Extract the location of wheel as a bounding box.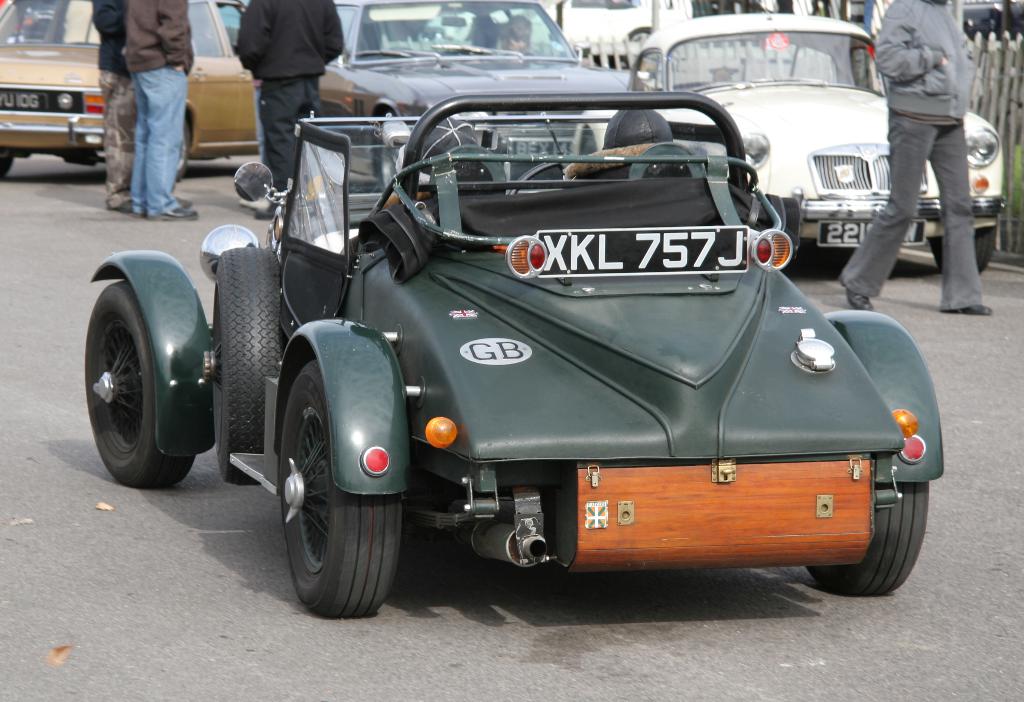
box=[930, 225, 997, 275].
